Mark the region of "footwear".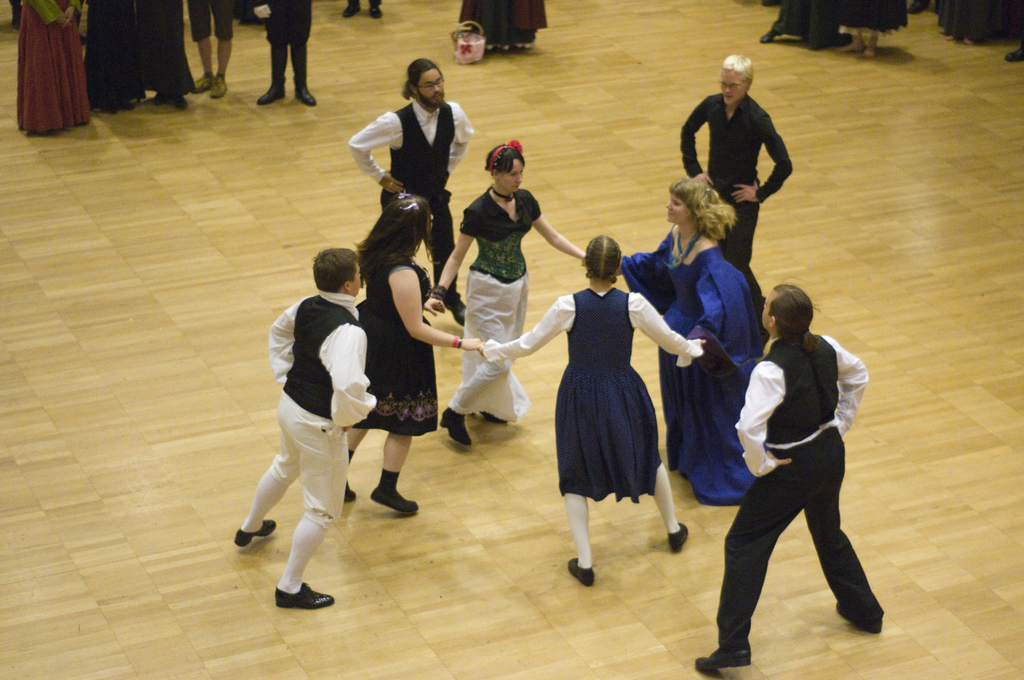
Region: (x1=565, y1=555, x2=593, y2=582).
